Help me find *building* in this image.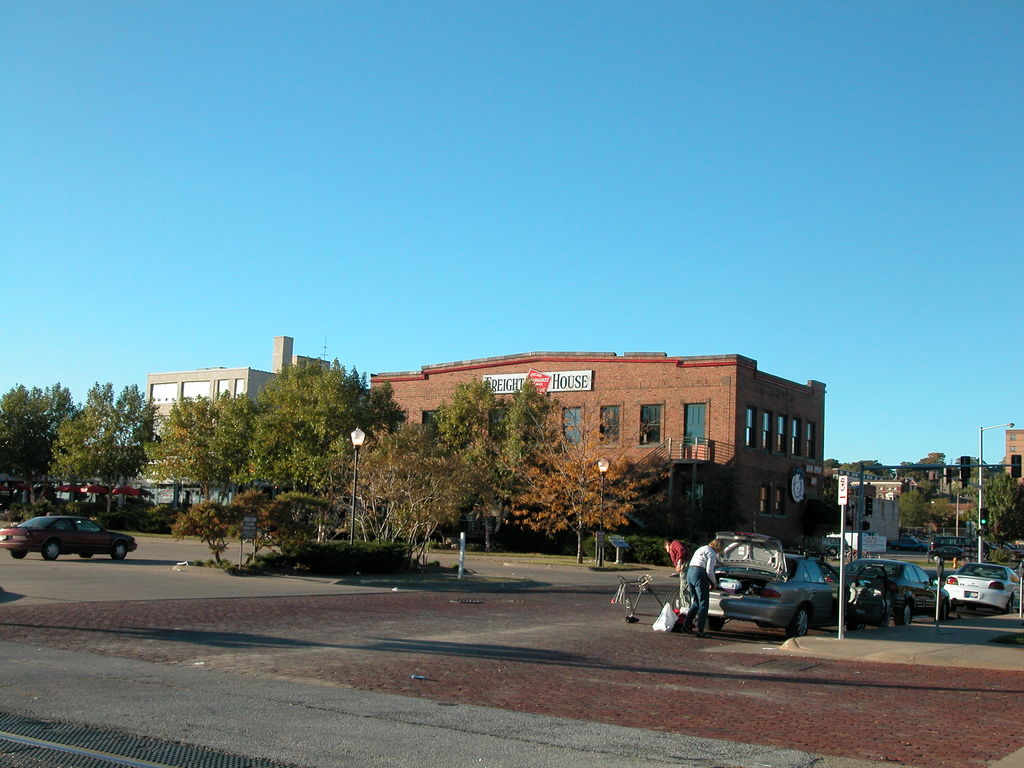
Found it: select_region(145, 331, 333, 504).
